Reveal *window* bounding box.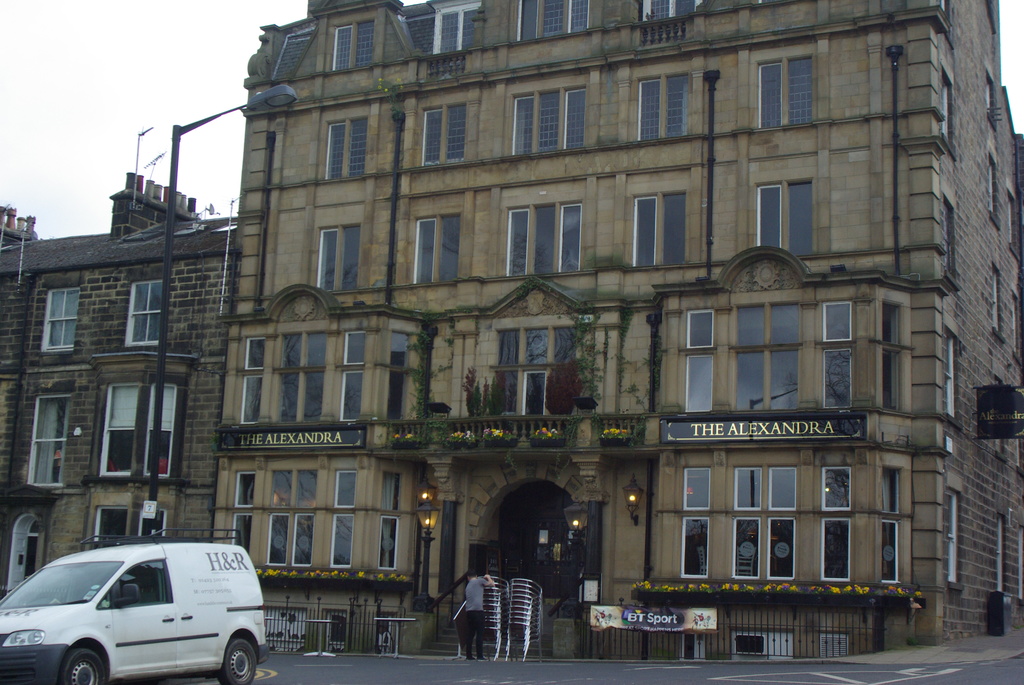
Revealed: 762,160,822,246.
